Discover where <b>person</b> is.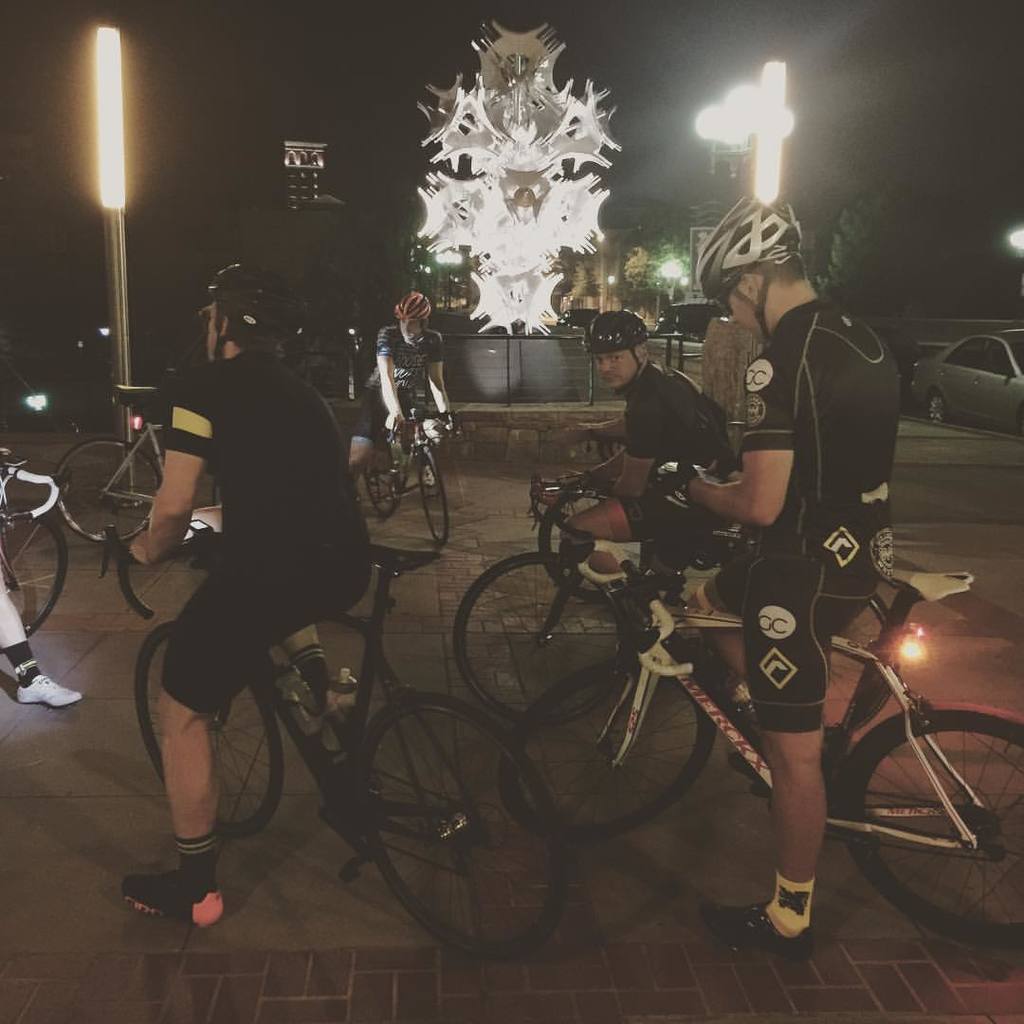
Discovered at l=350, t=289, r=460, b=482.
